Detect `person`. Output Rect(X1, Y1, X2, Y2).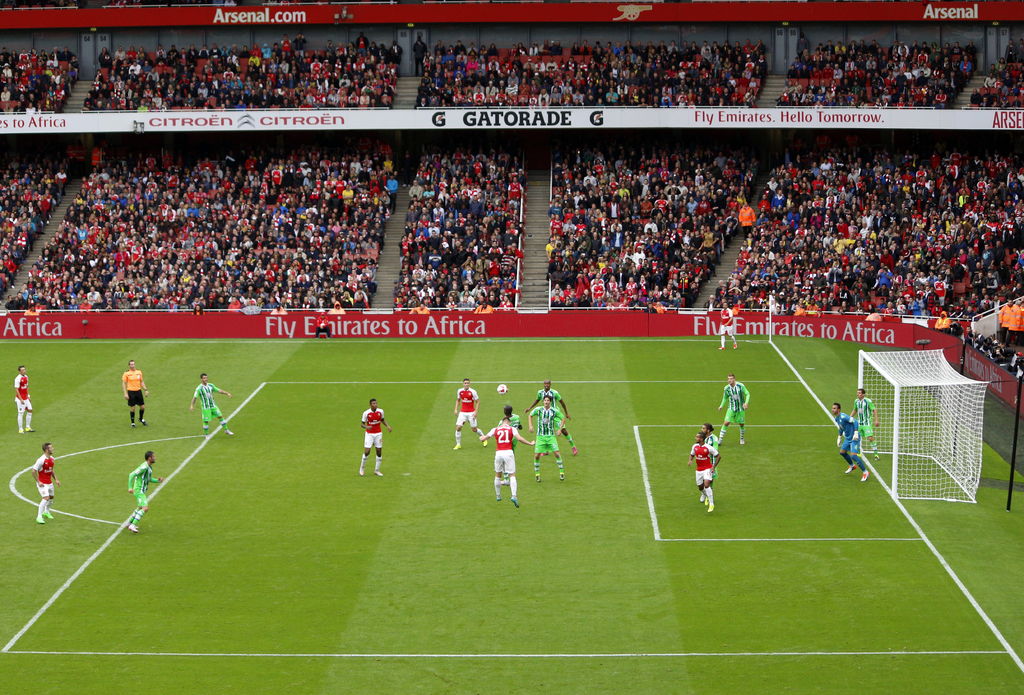
Rect(478, 421, 537, 503).
